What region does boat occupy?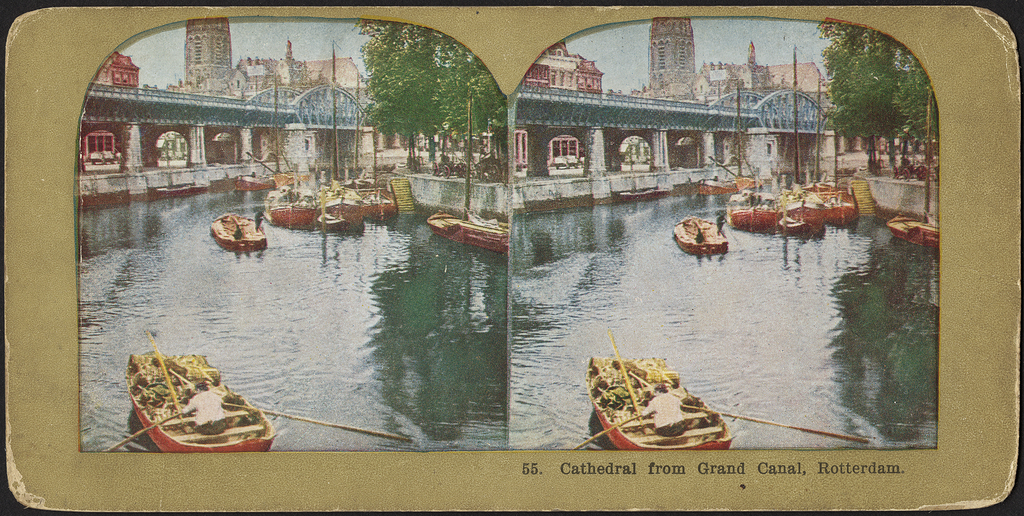
detection(262, 175, 325, 228).
